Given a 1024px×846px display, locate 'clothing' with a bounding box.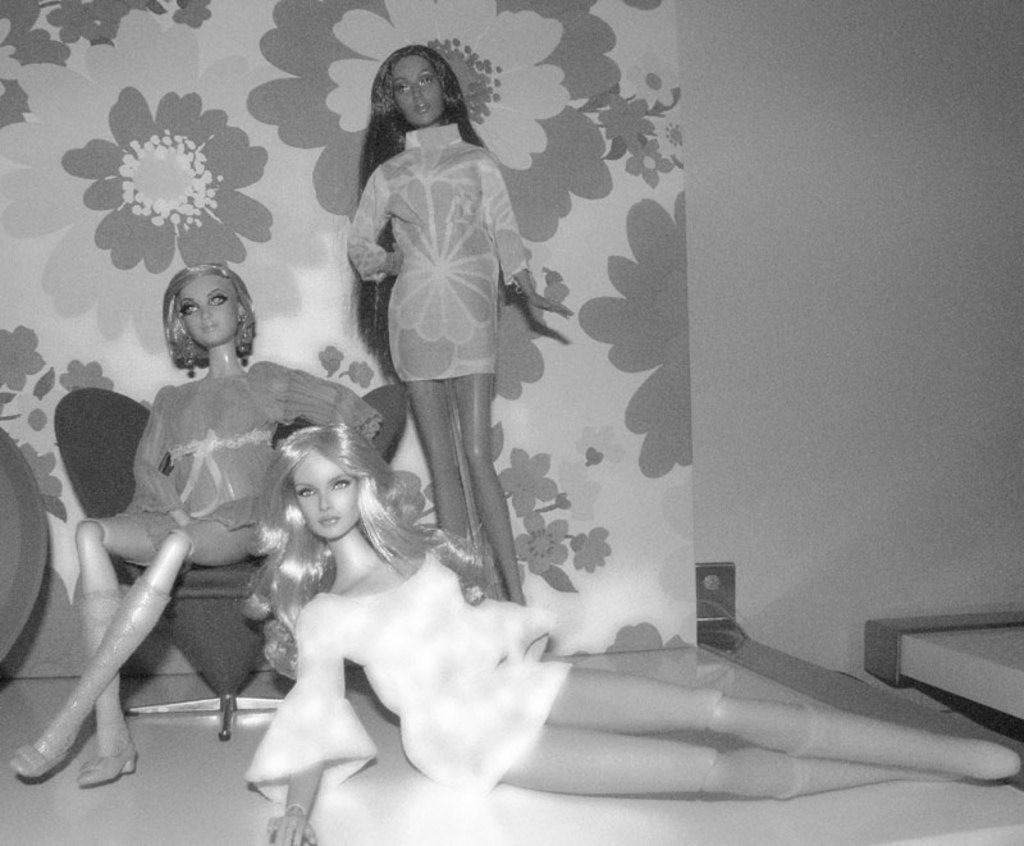
Located: (x1=342, y1=123, x2=535, y2=387).
